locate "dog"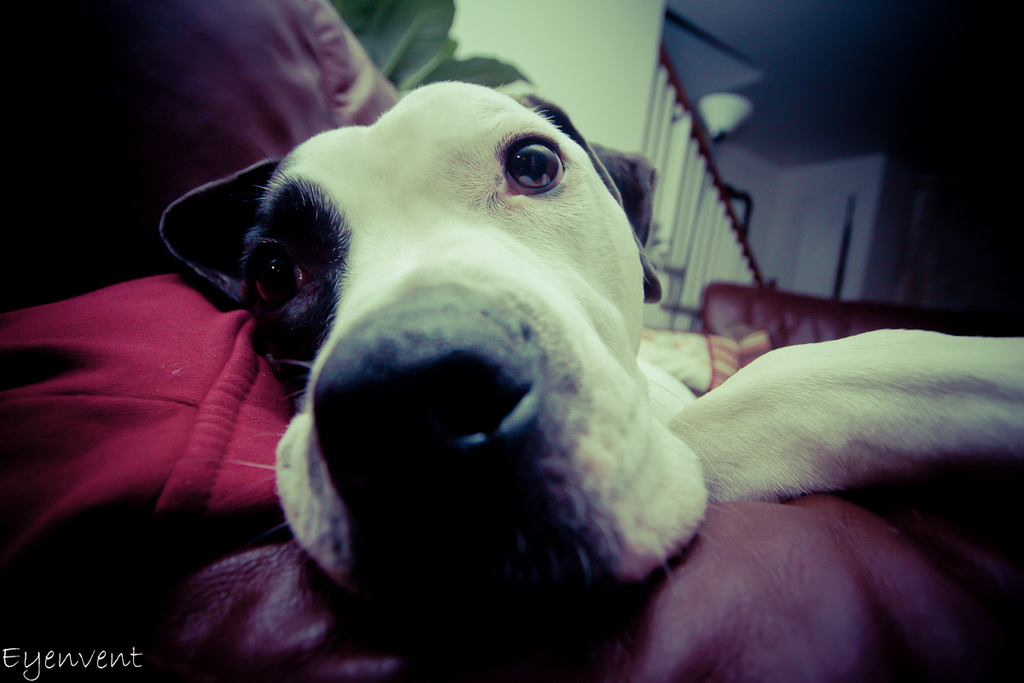
box(158, 76, 1023, 625)
